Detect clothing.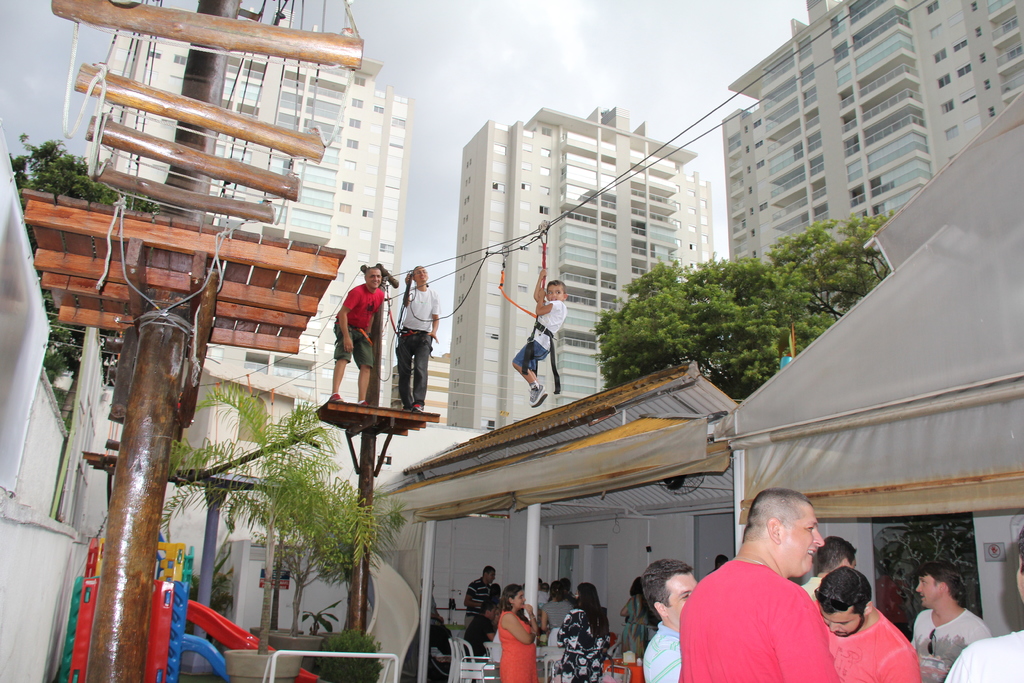
Detected at x1=682 y1=550 x2=842 y2=680.
